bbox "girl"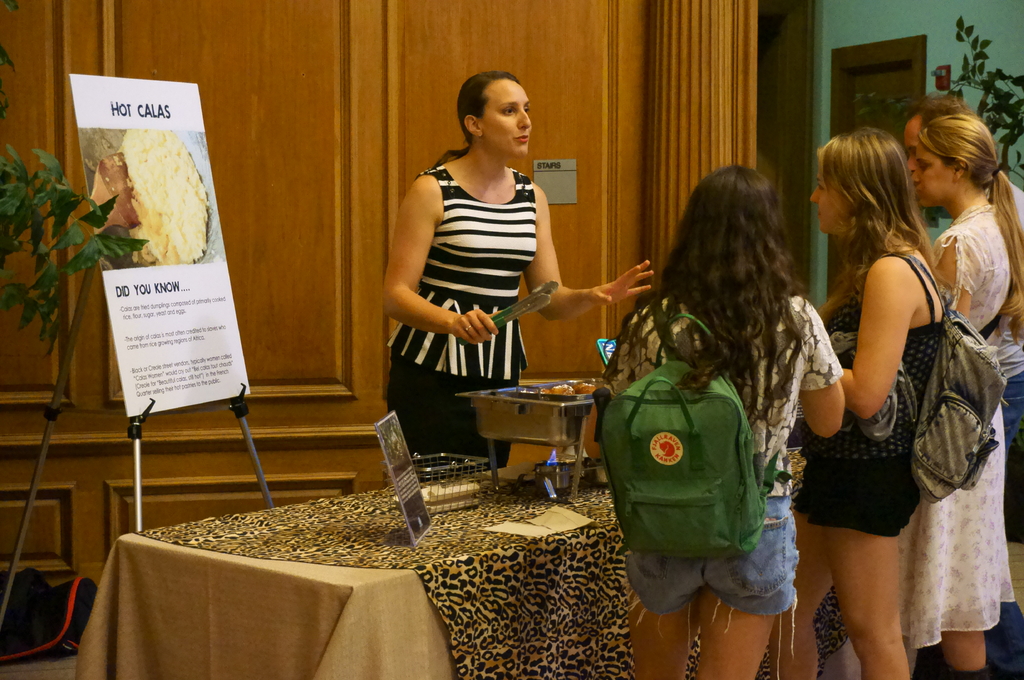
box(385, 67, 652, 462)
